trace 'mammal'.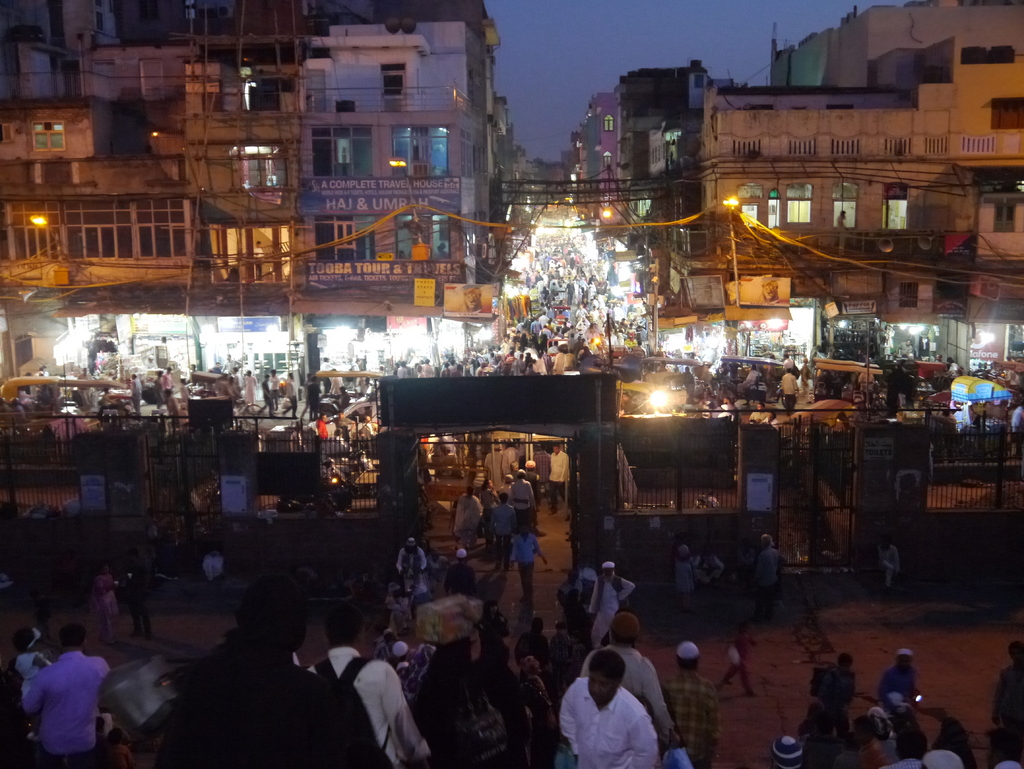
Traced to x1=878, y1=644, x2=926, y2=711.
